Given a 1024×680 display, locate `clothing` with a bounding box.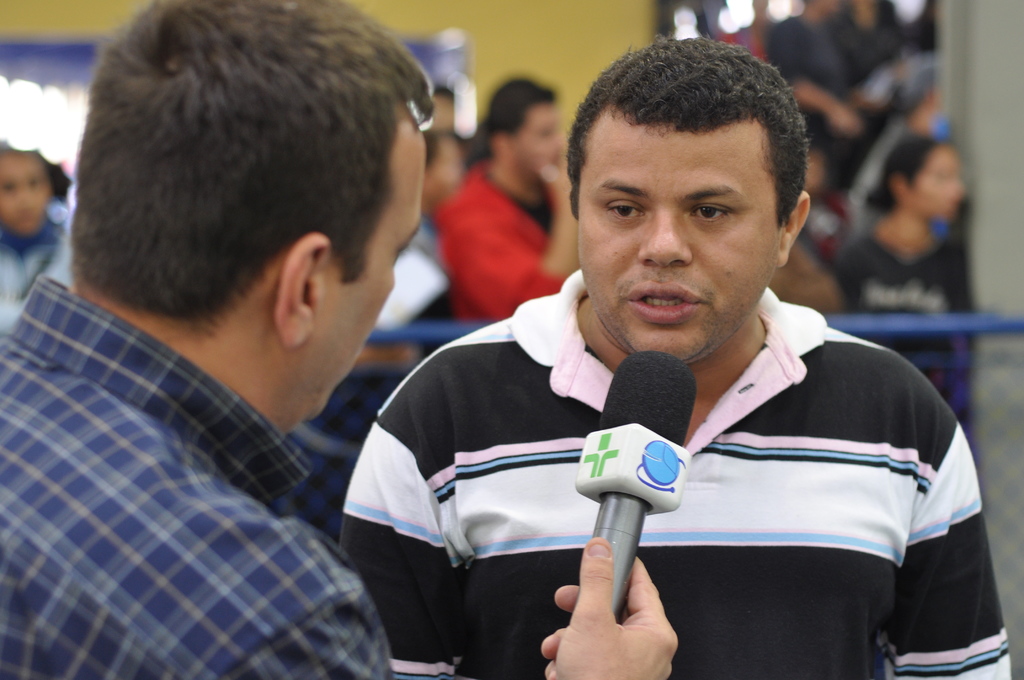
Located: (left=430, top=156, right=561, bottom=312).
